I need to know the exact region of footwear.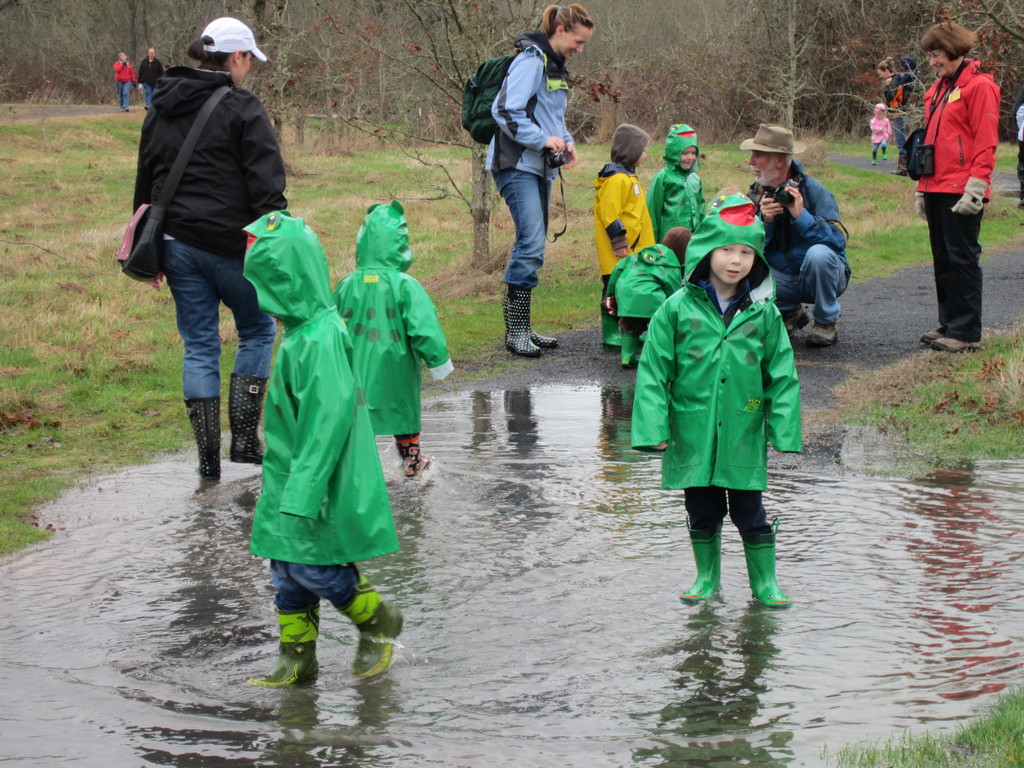
Region: bbox=(181, 396, 228, 477).
